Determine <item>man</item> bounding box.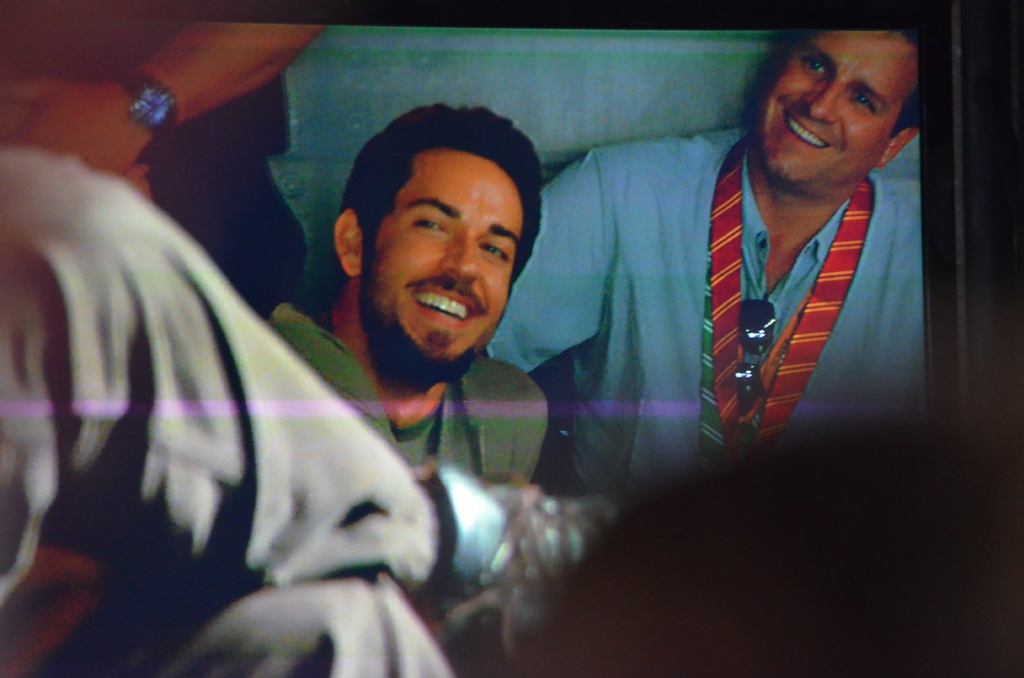
Determined: Rect(493, 15, 924, 500).
